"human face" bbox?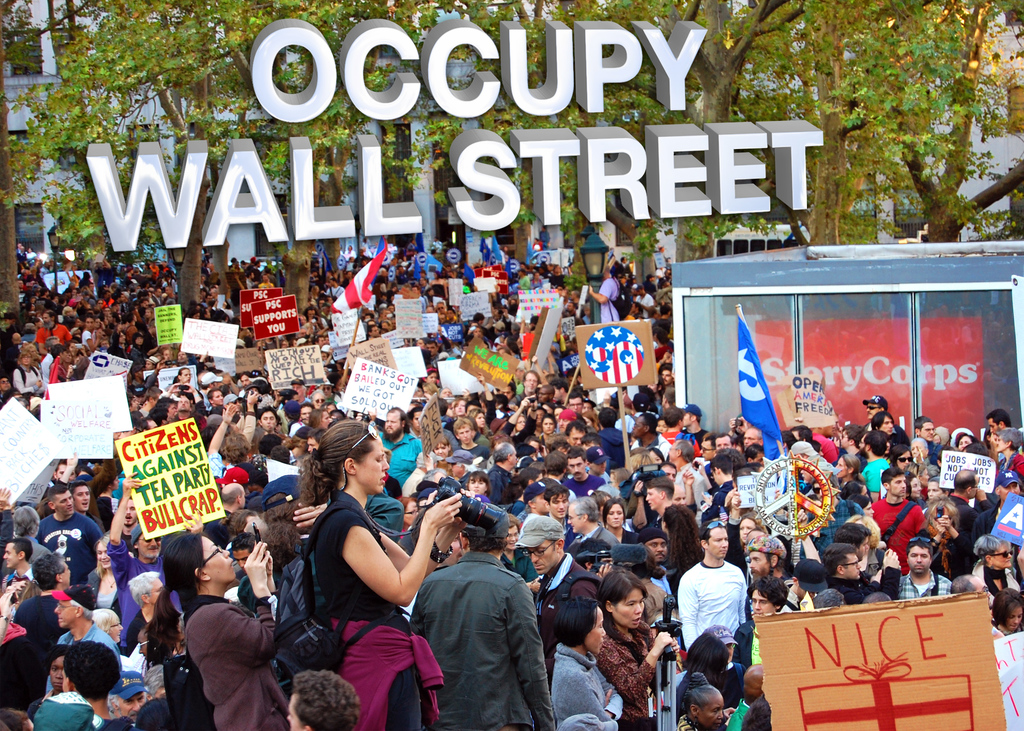
detection(202, 540, 237, 582)
